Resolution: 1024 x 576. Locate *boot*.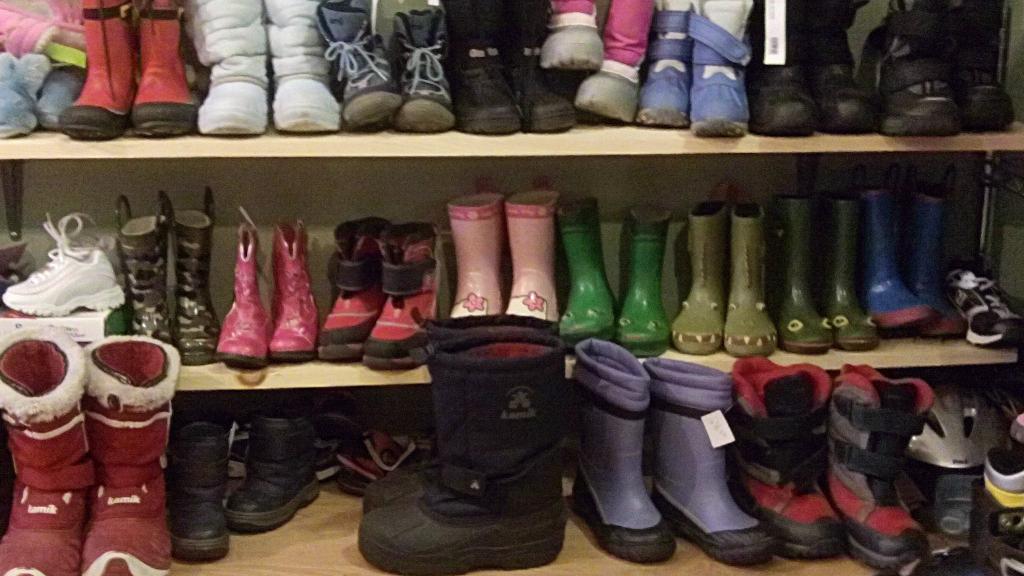
61:6:135:143.
